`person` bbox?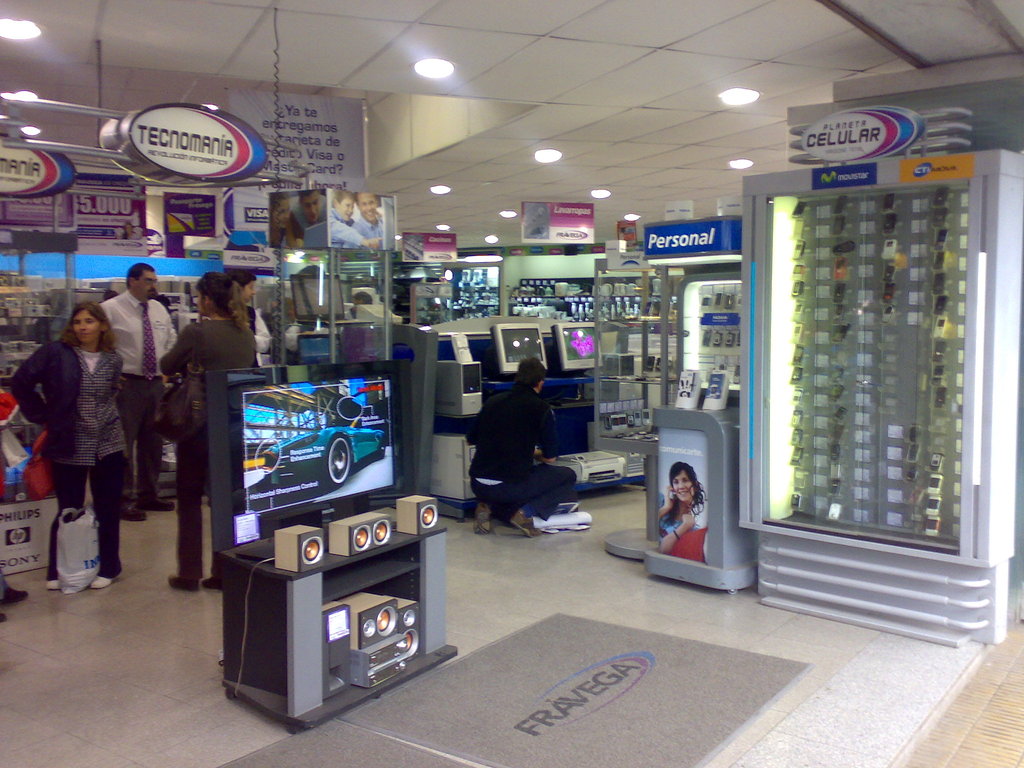
[left=20, top=308, right=131, bottom=593]
